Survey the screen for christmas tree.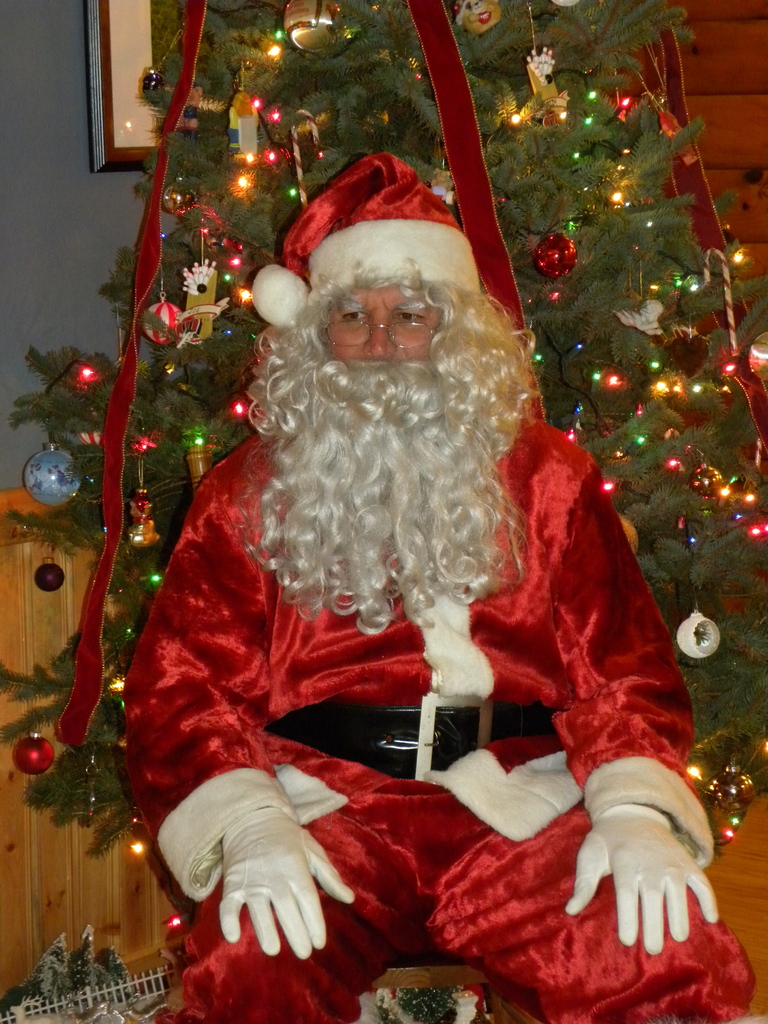
Survey found: region(0, 0, 767, 979).
